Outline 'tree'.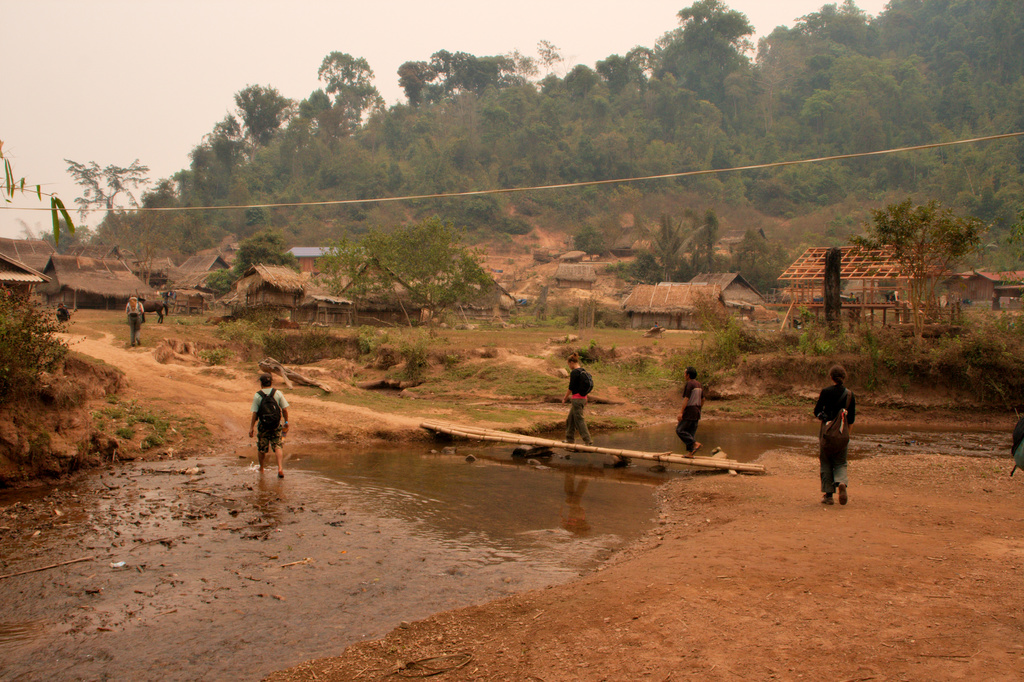
Outline: (358, 209, 504, 314).
